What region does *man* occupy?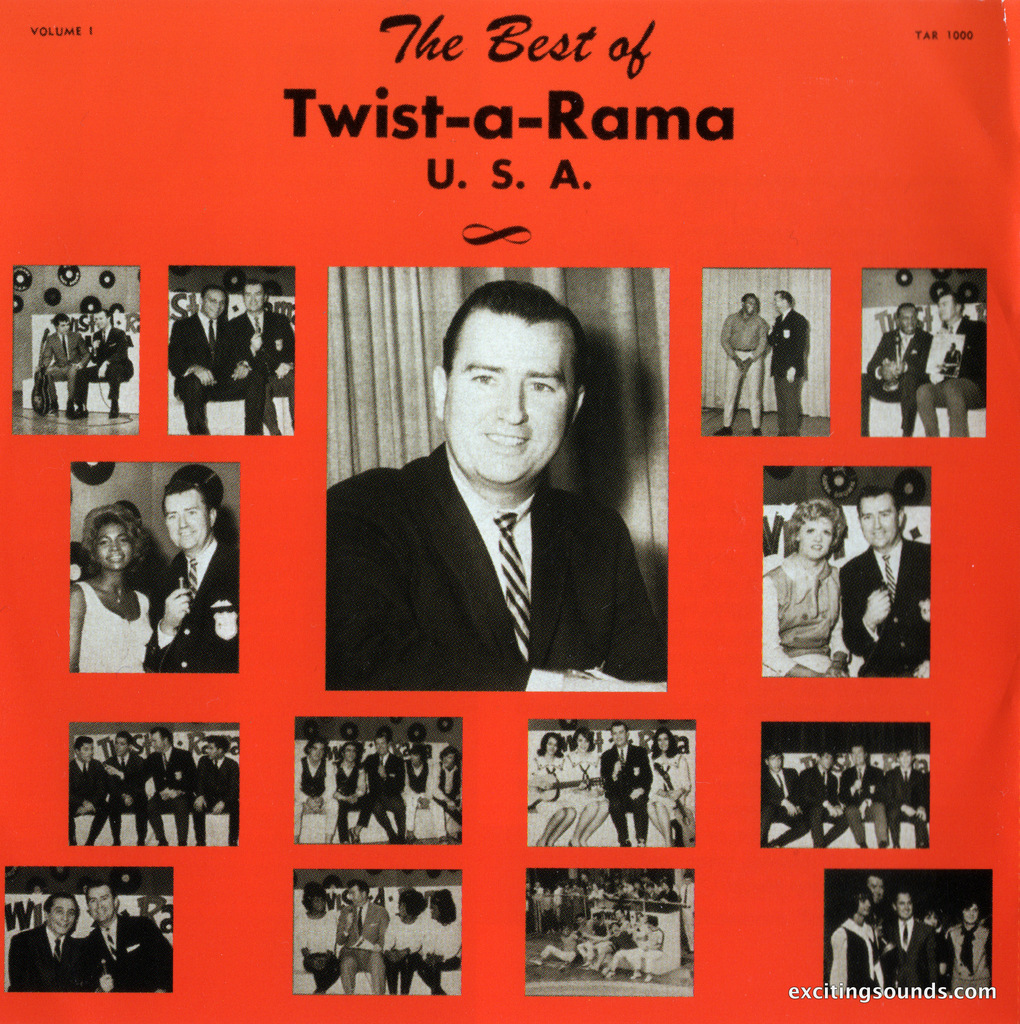
(left=318, top=305, right=640, bottom=698).
